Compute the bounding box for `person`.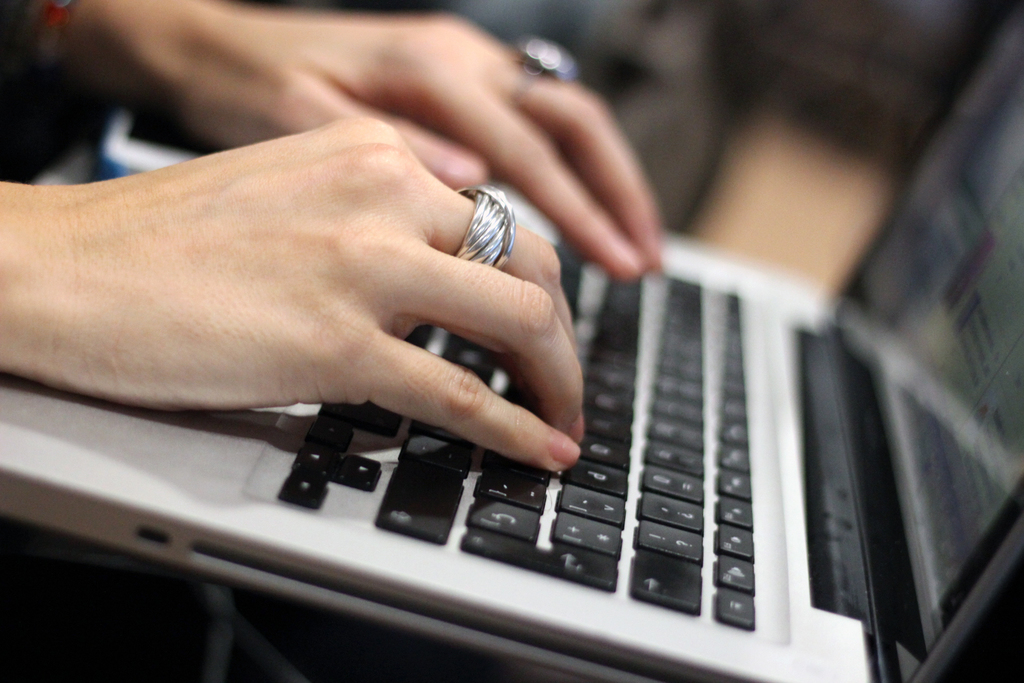
[0,0,675,478].
